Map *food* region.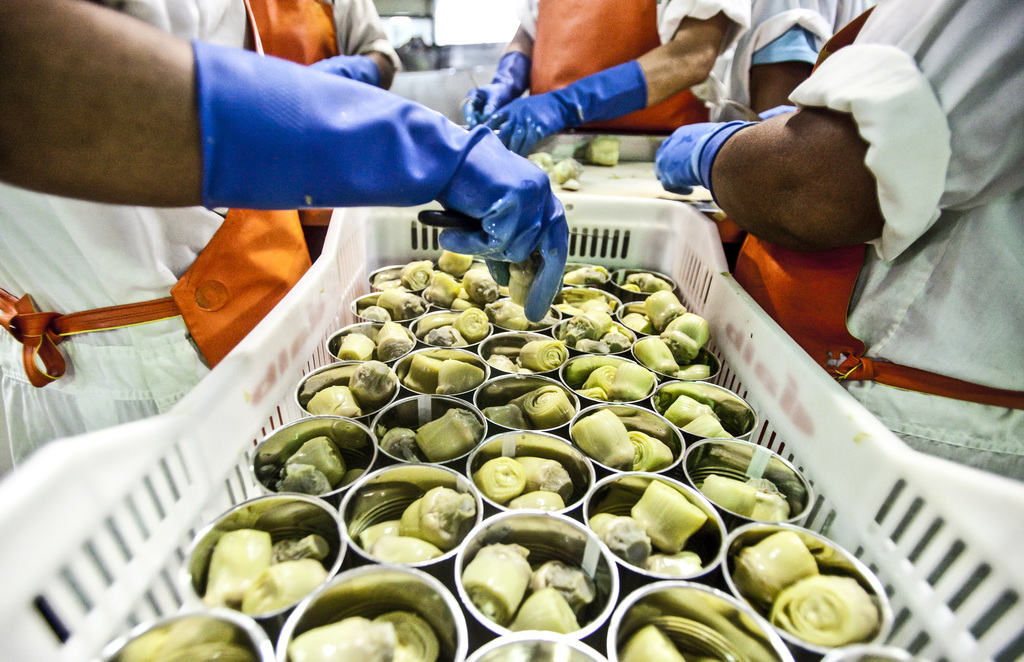
Mapped to (x1=287, y1=613, x2=395, y2=661).
